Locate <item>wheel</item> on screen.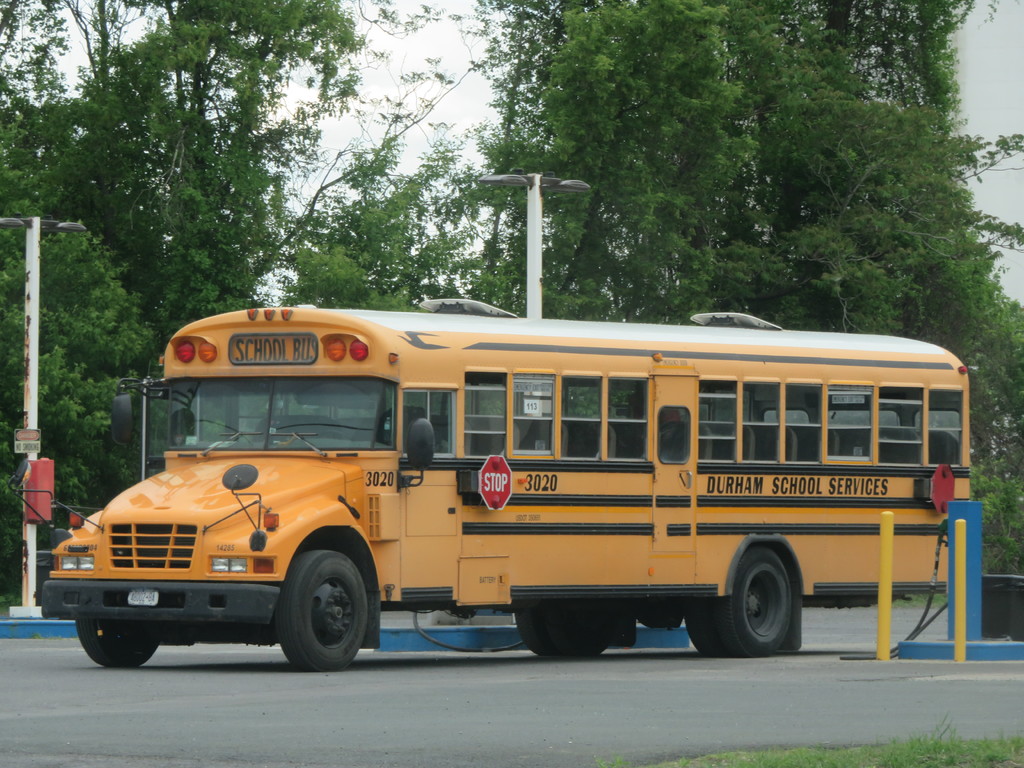
On screen at (720,544,799,658).
